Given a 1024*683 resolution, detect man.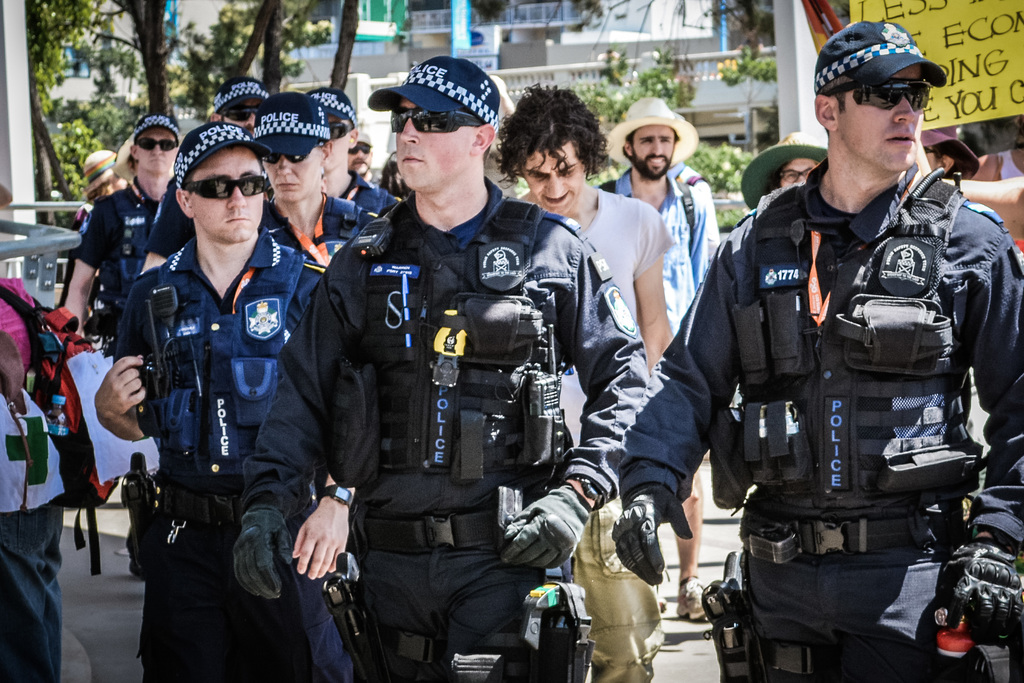
(left=143, top=72, right=274, bottom=270).
